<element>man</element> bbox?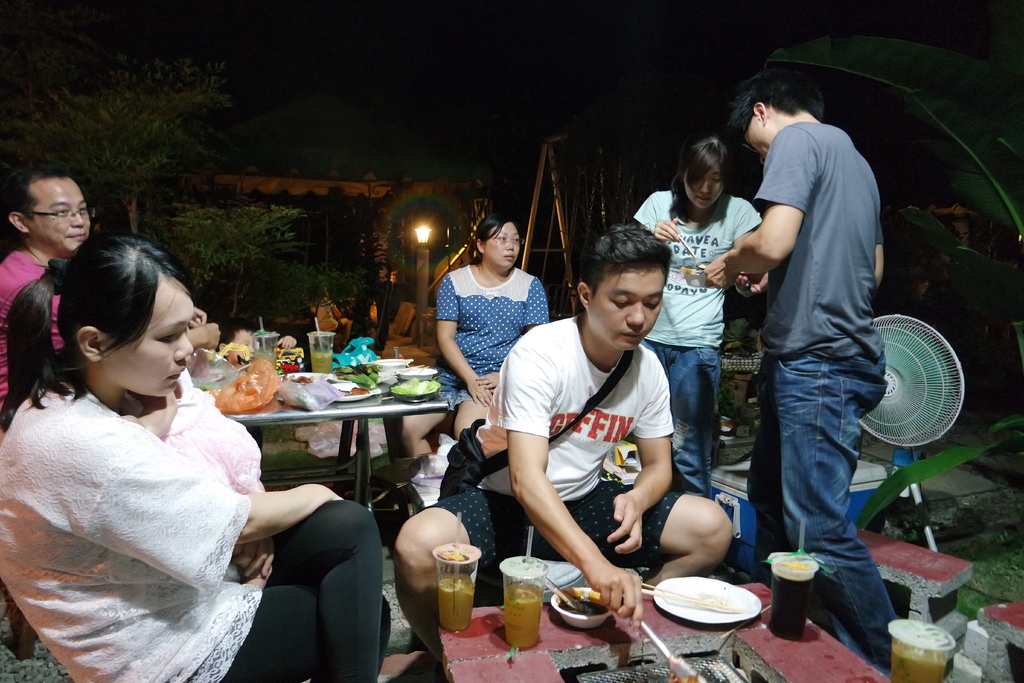
397, 226, 721, 661
